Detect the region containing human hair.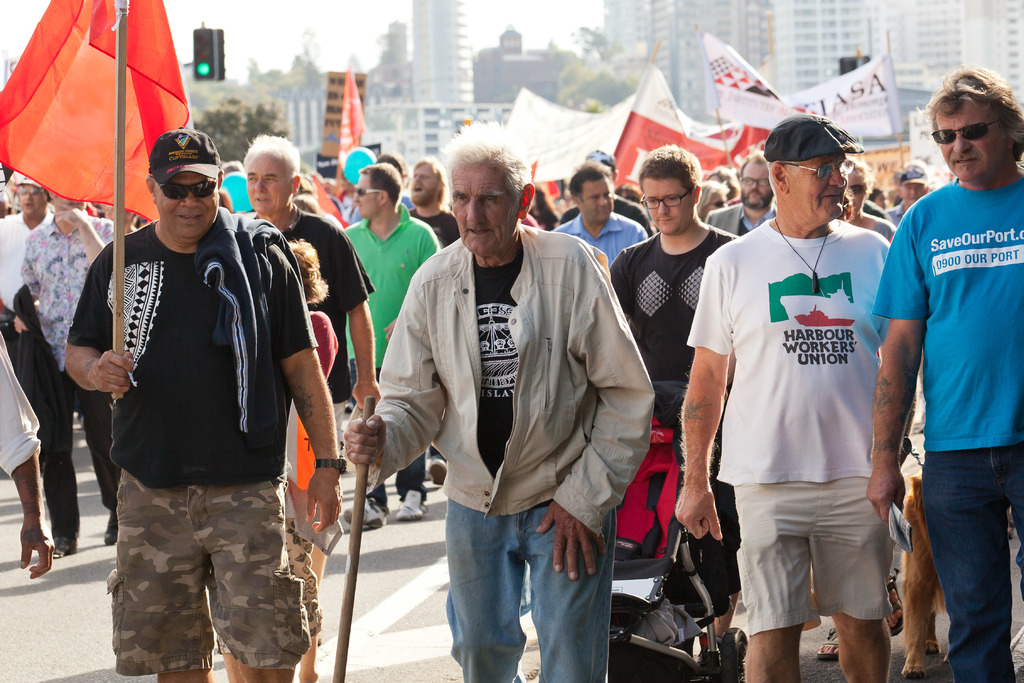
region(848, 153, 874, 194).
